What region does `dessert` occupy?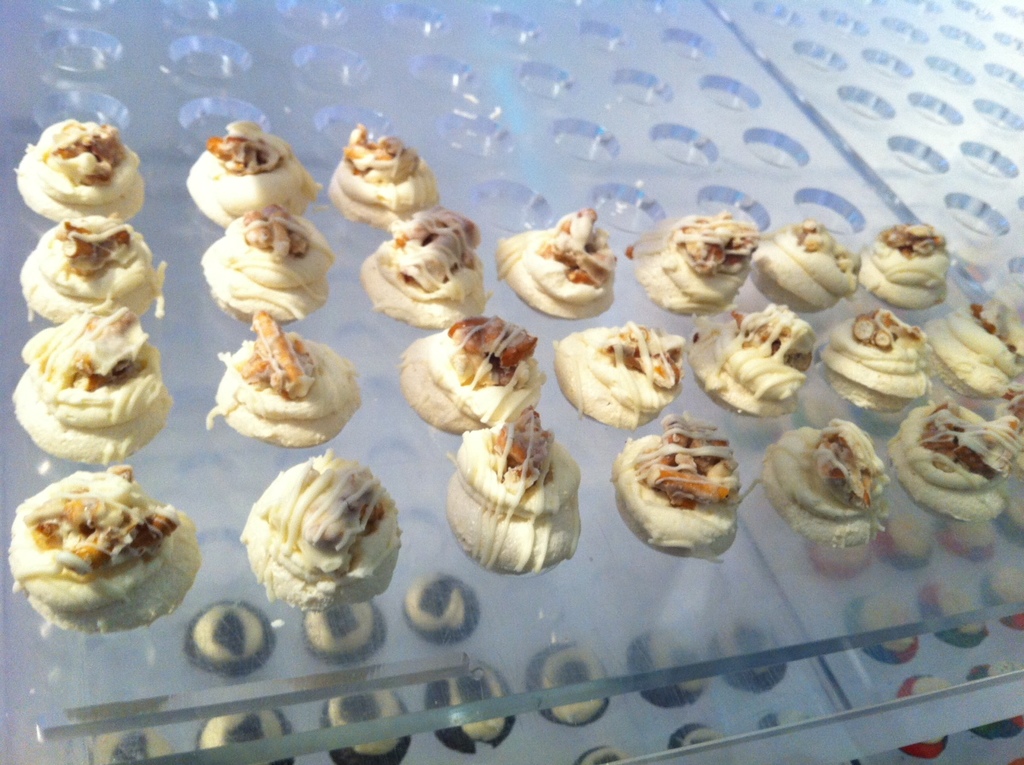
region(821, 307, 926, 408).
